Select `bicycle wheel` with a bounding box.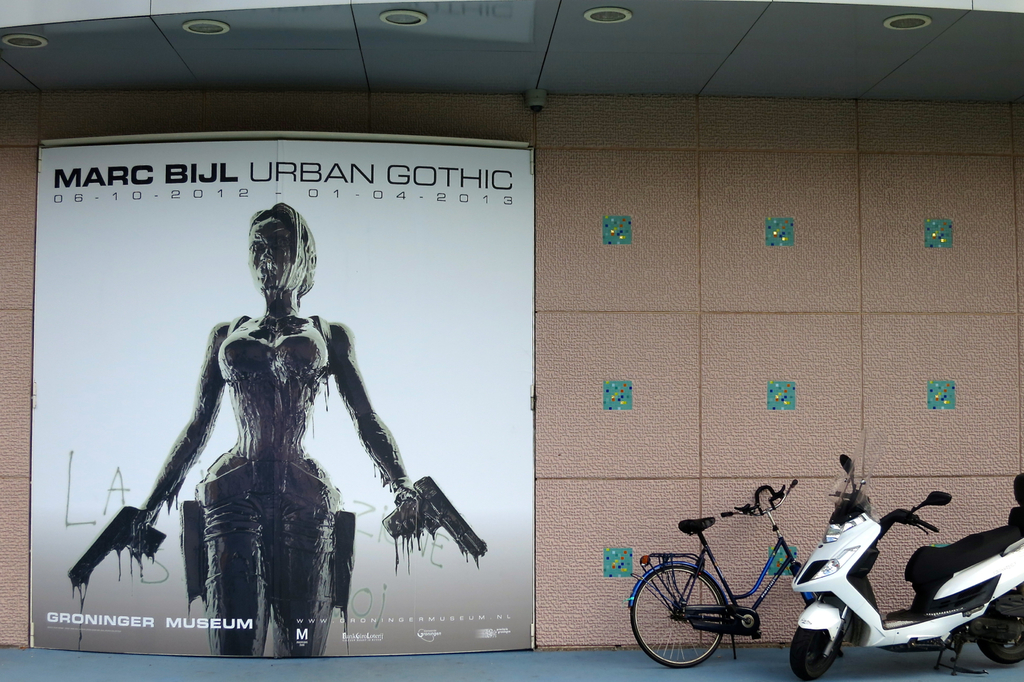
left=798, top=565, right=844, bottom=661.
